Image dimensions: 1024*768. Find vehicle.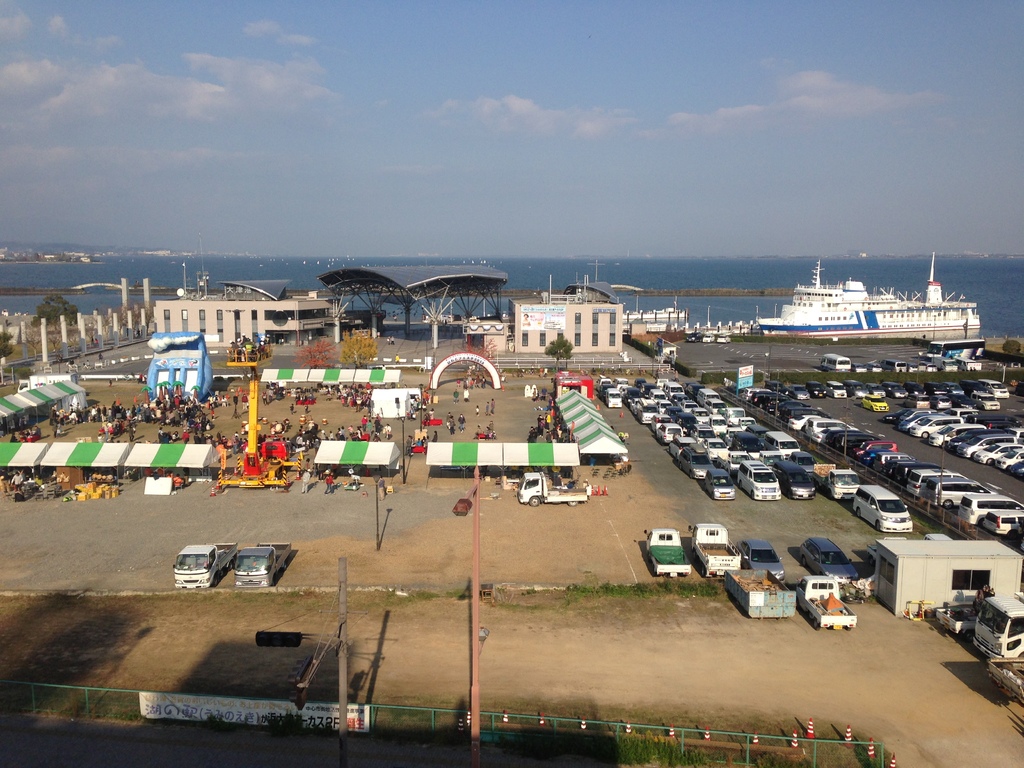
box(797, 574, 856, 631).
